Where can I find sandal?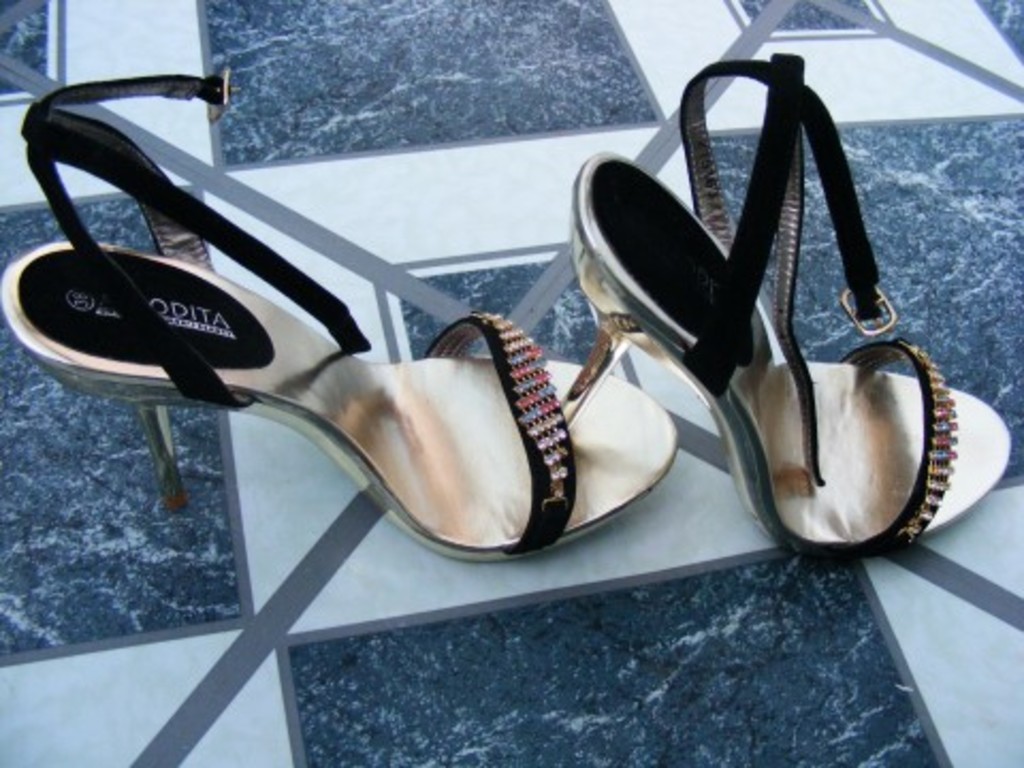
You can find it at 0 62 683 565.
